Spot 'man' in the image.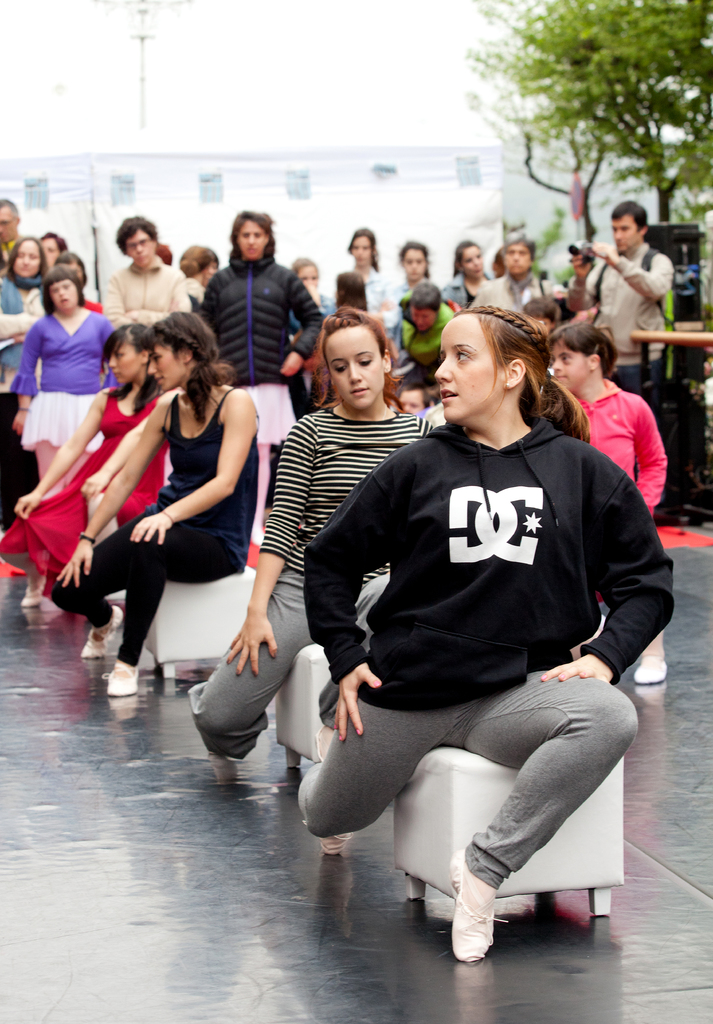
'man' found at [left=585, top=199, right=693, bottom=359].
